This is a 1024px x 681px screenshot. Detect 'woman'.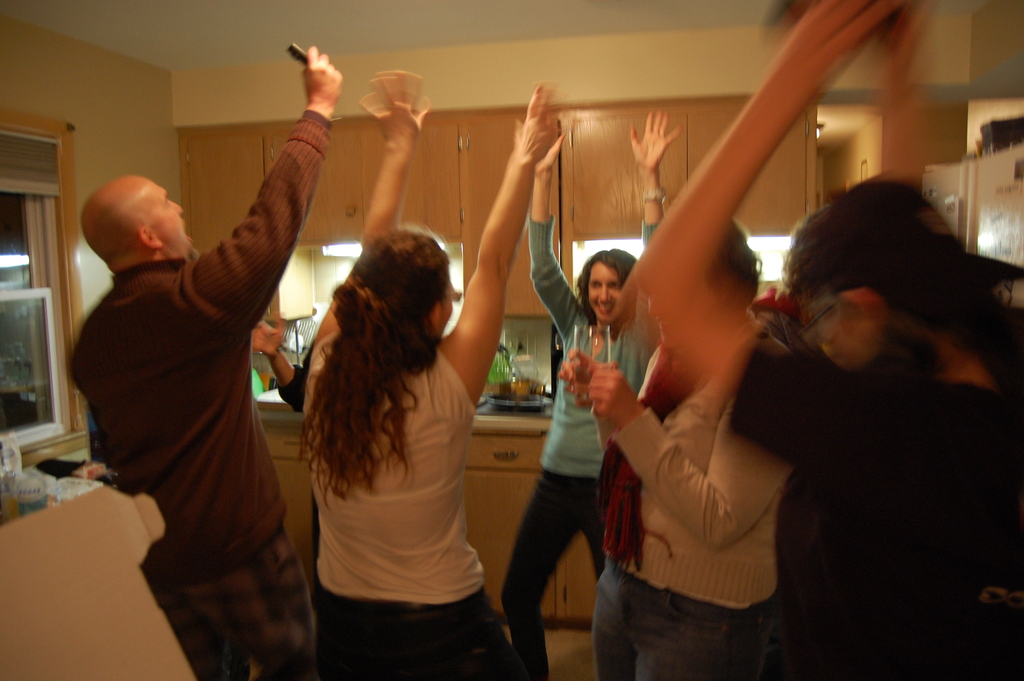
x1=556, y1=211, x2=792, y2=680.
